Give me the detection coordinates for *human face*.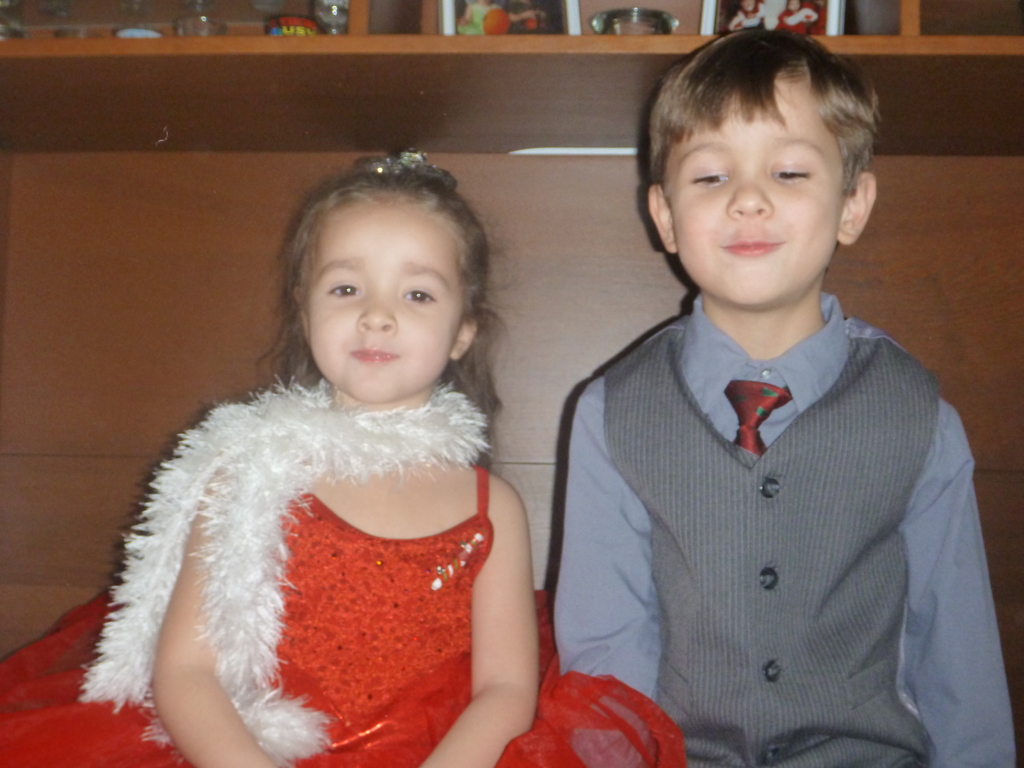
[660, 79, 842, 309].
